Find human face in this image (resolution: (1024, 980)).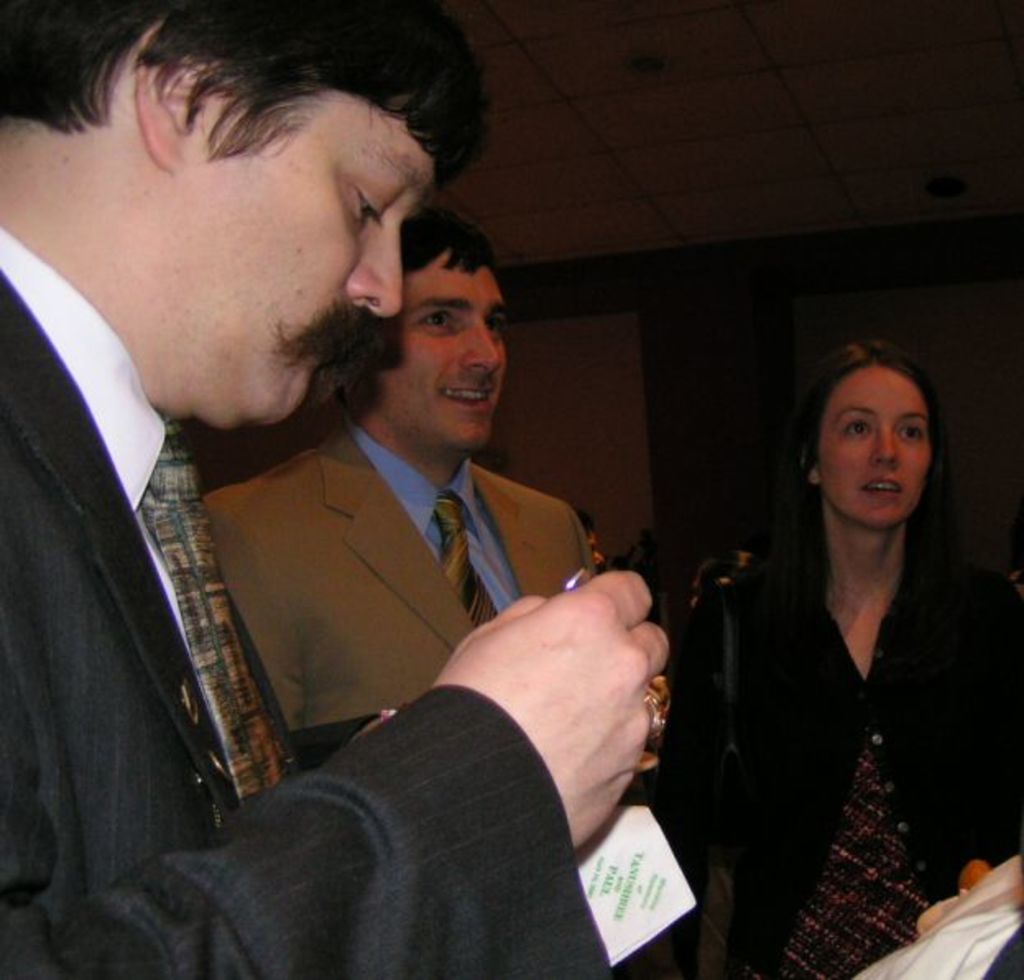
left=186, top=71, right=431, bottom=437.
